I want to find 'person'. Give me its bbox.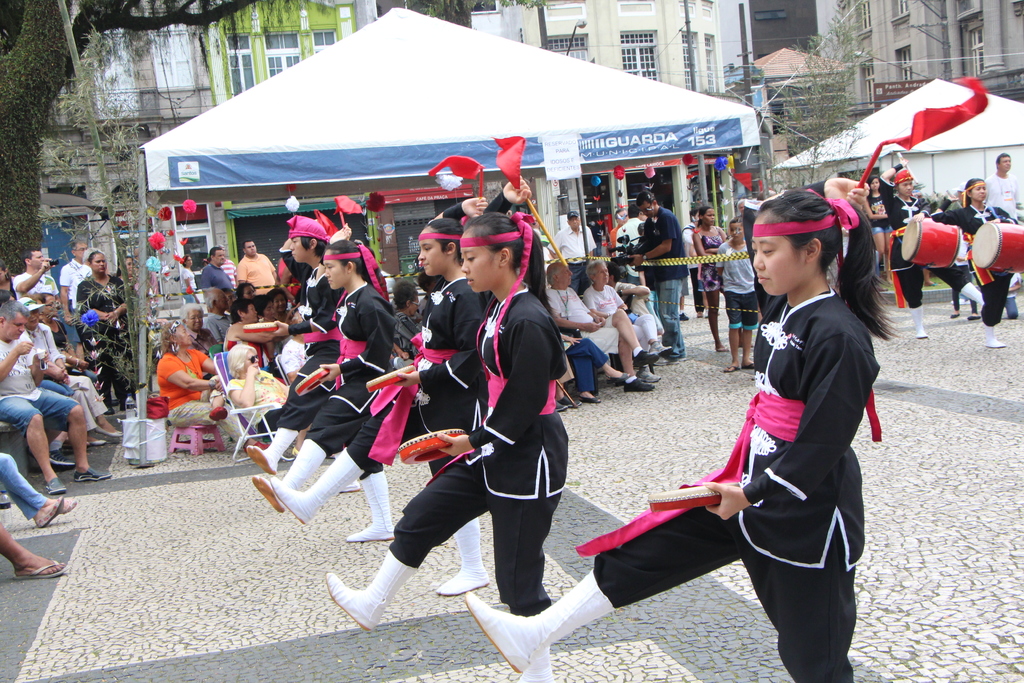
box=[249, 227, 403, 548].
